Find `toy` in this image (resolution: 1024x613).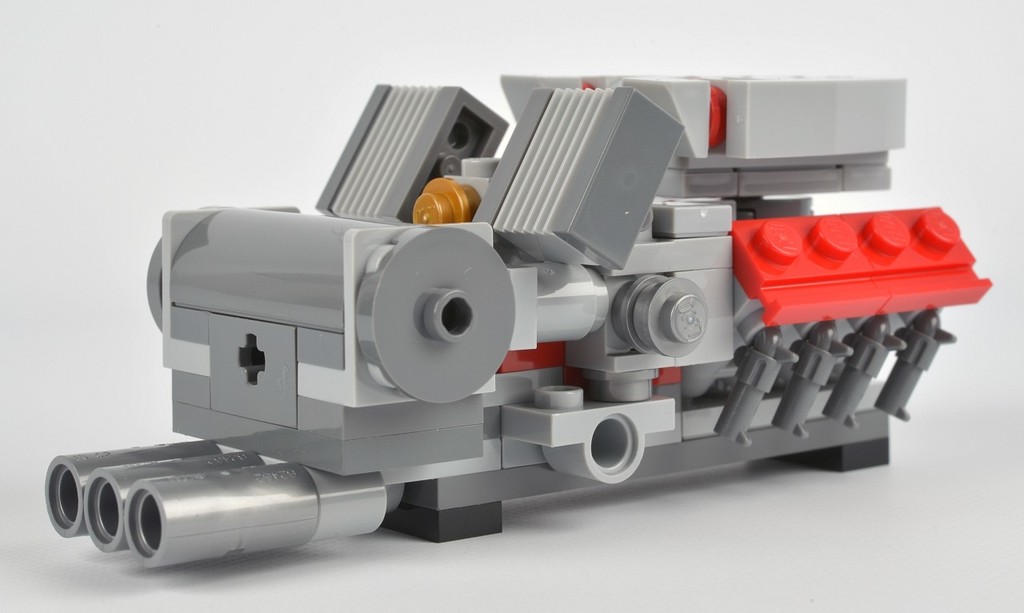
<box>35,47,1023,554</box>.
